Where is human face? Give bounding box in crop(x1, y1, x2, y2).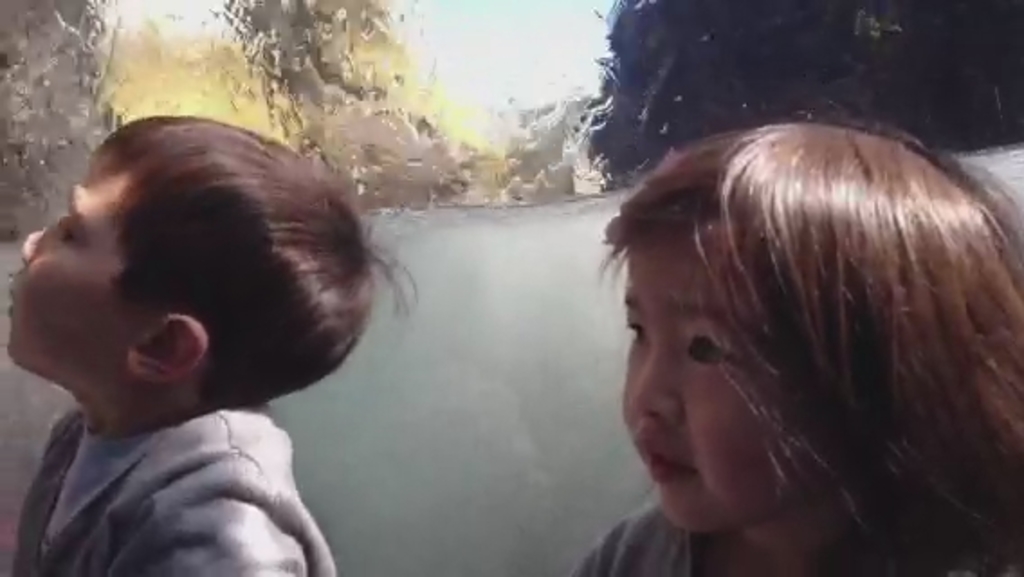
crop(622, 229, 806, 530).
